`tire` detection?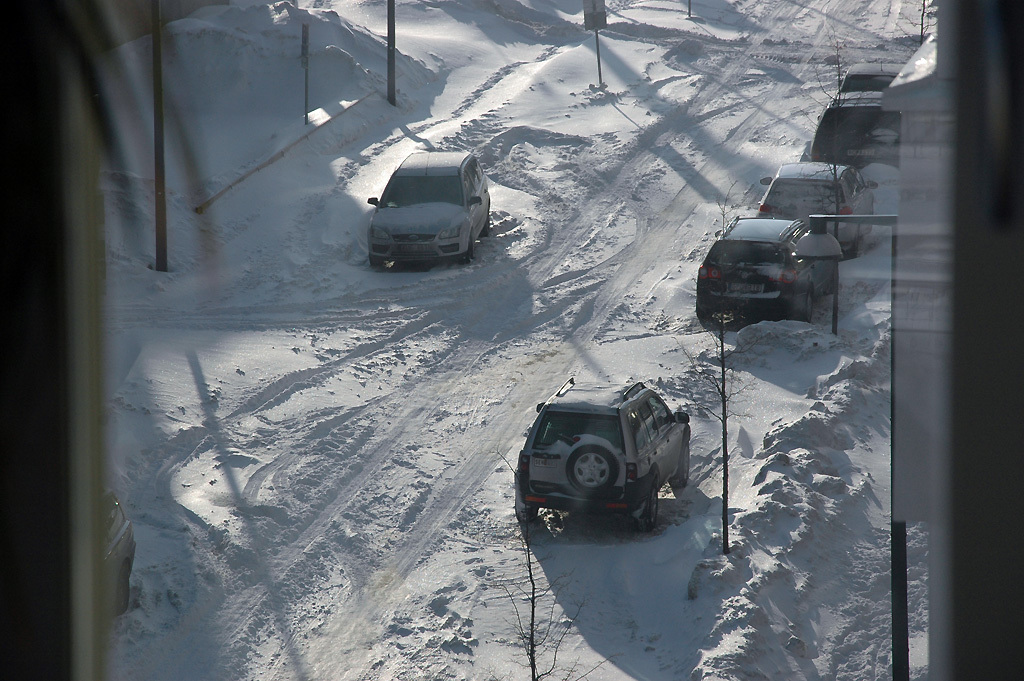
[567,442,617,497]
